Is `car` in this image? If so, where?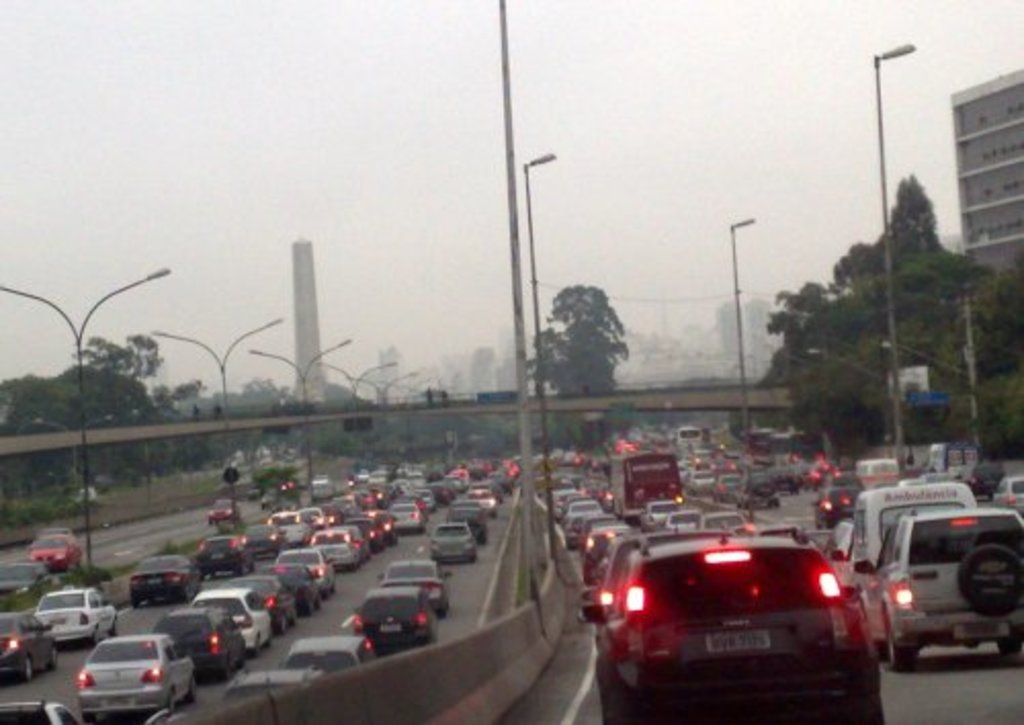
Yes, at rect(831, 518, 858, 557).
